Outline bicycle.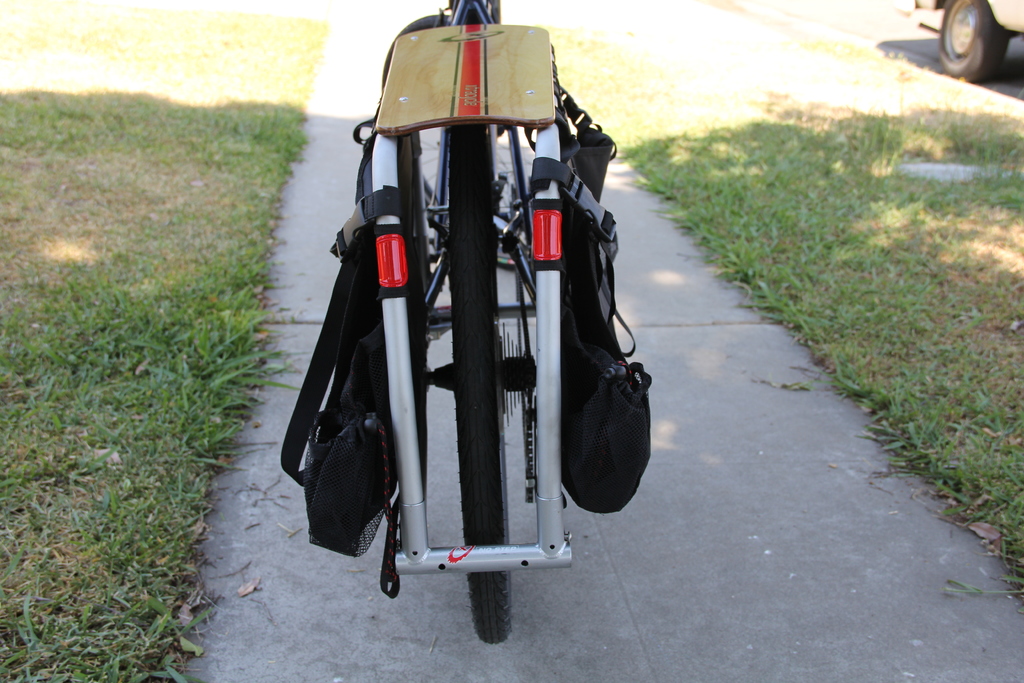
Outline: 381:0:562:645.
